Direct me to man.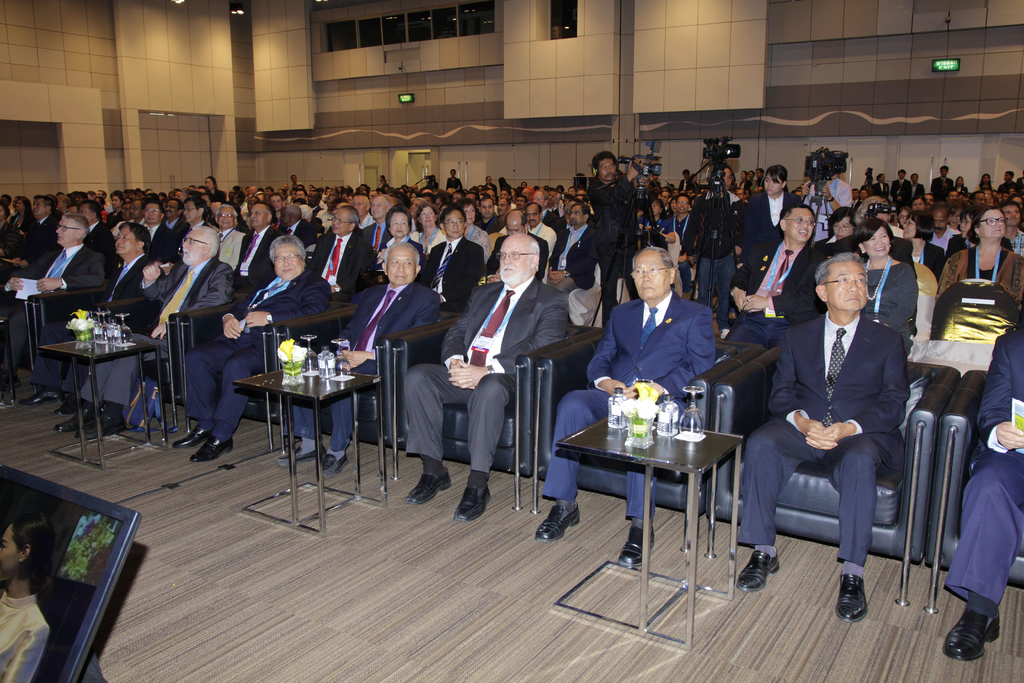
Direction: x1=996 y1=170 x2=1018 y2=195.
